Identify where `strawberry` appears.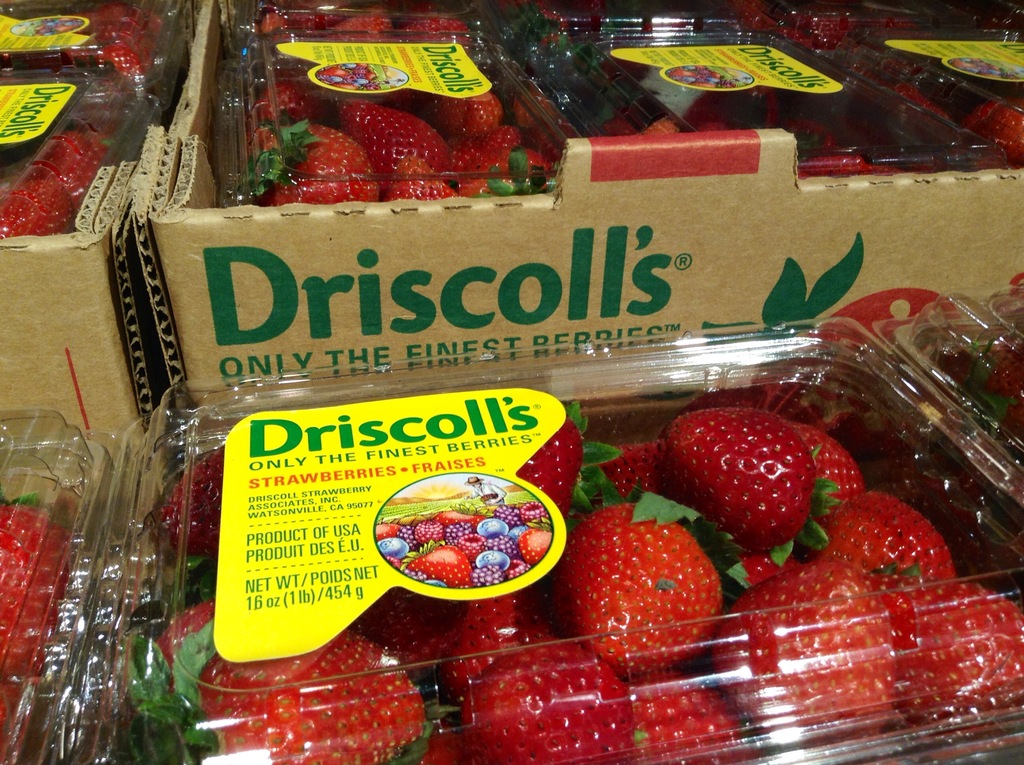
Appears at (left=688, top=555, right=913, bottom=750).
